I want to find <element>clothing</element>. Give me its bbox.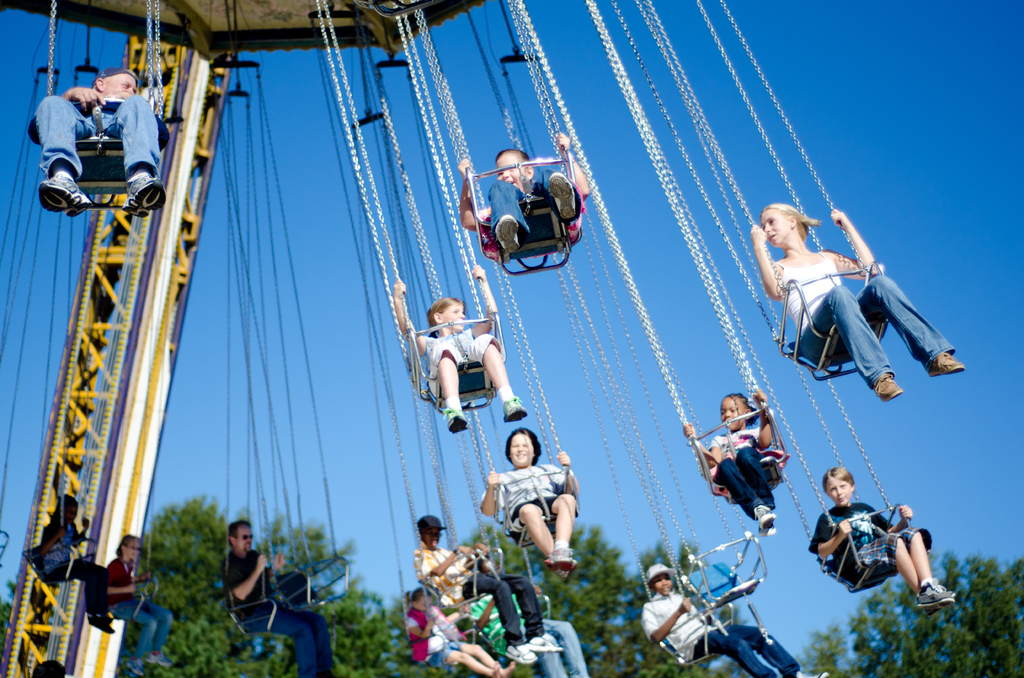
{"x1": 34, "y1": 107, "x2": 159, "y2": 204}.
